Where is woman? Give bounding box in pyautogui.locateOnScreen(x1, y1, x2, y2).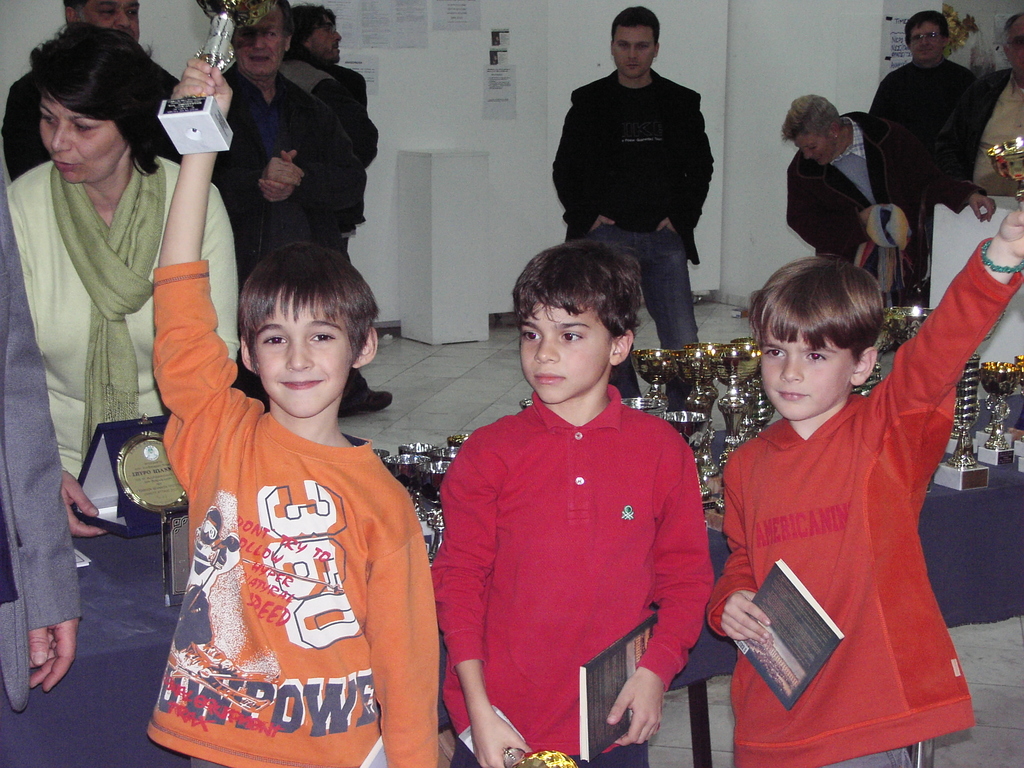
pyautogui.locateOnScreen(4, 34, 245, 543).
